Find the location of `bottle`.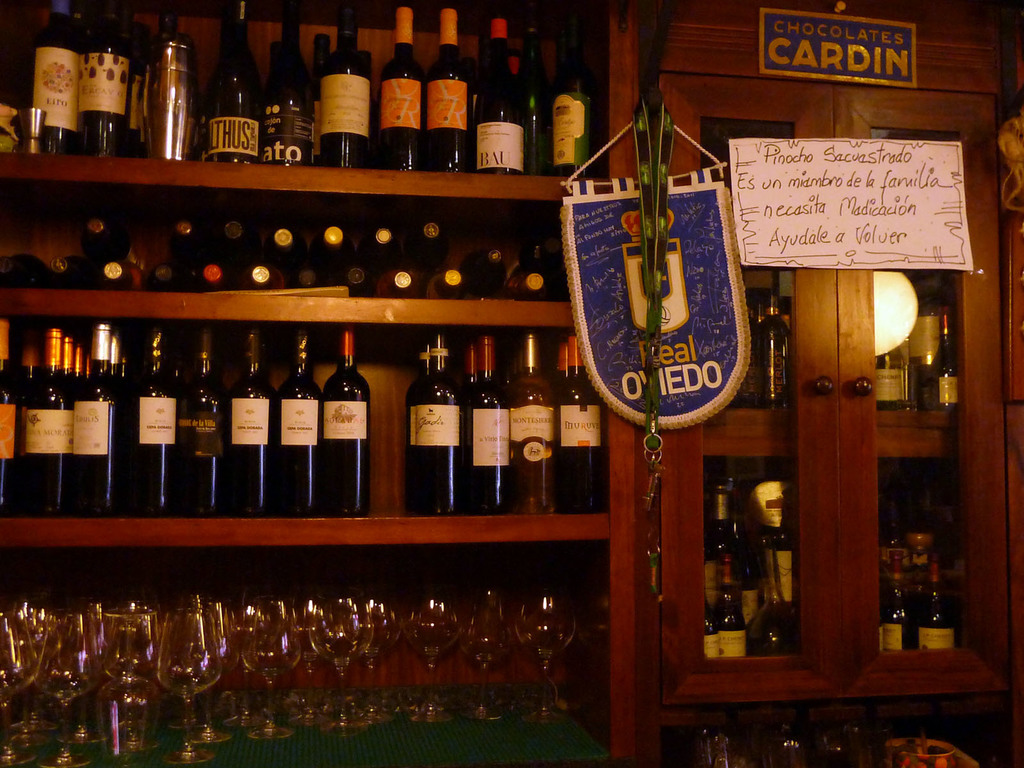
Location: {"left": 0, "top": 302, "right": 27, "bottom": 504}.
